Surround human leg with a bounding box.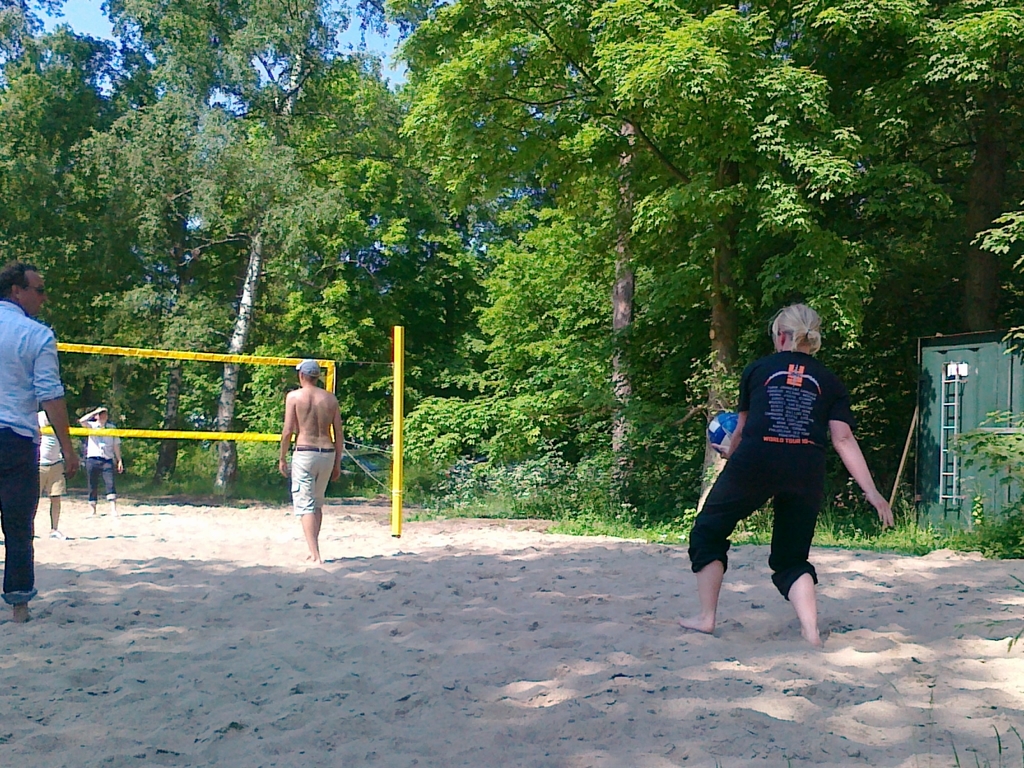
x1=106 y1=457 x2=114 y2=512.
